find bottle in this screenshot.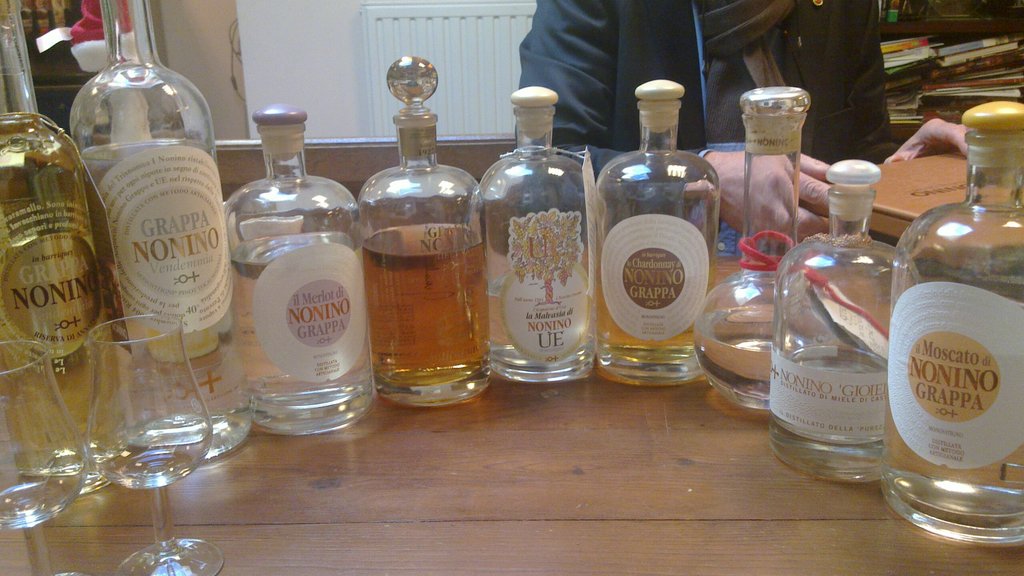
The bounding box for bottle is region(888, 99, 1023, 548).
